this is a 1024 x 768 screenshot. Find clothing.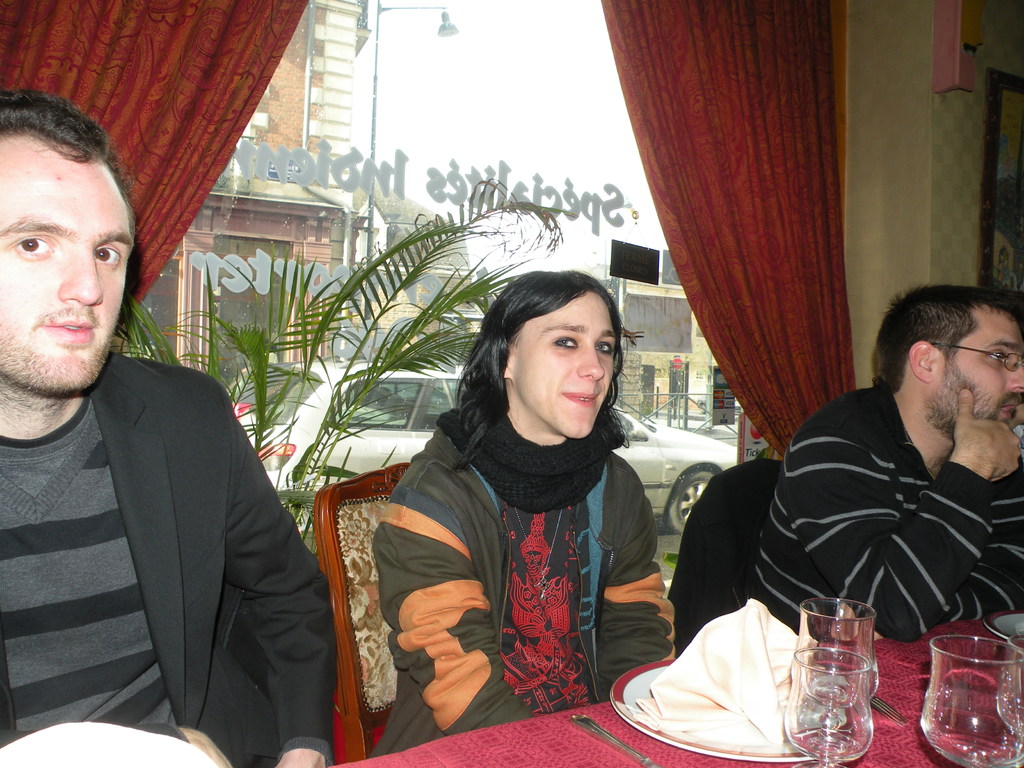
Bounding box: 367, 395, 685, 758.
